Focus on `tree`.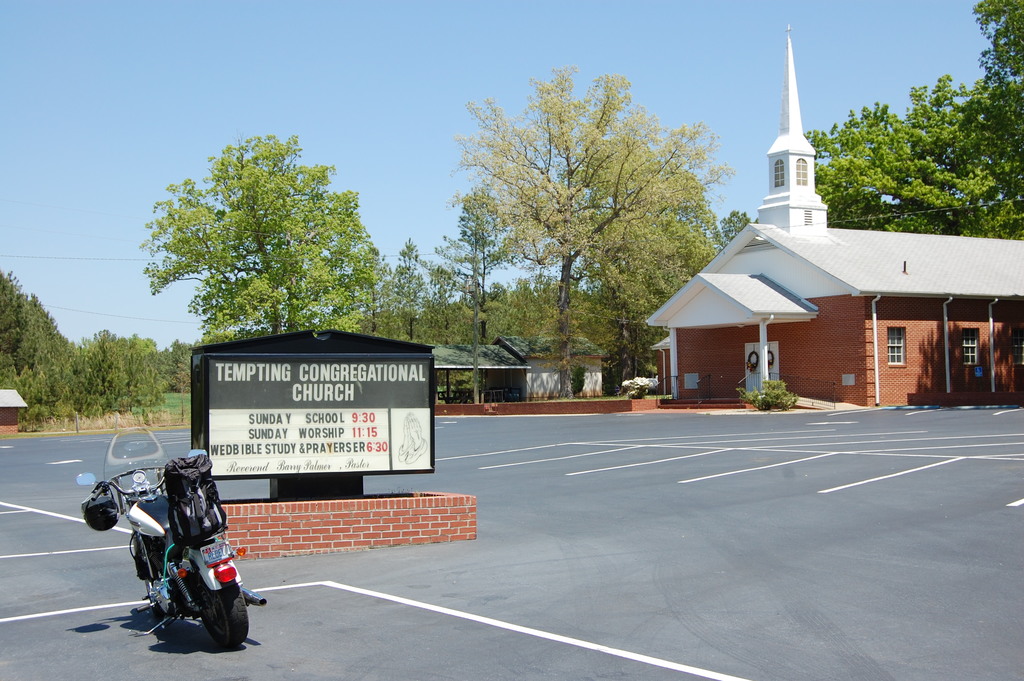
Focused at BBox(65, 329, 186, 419).
